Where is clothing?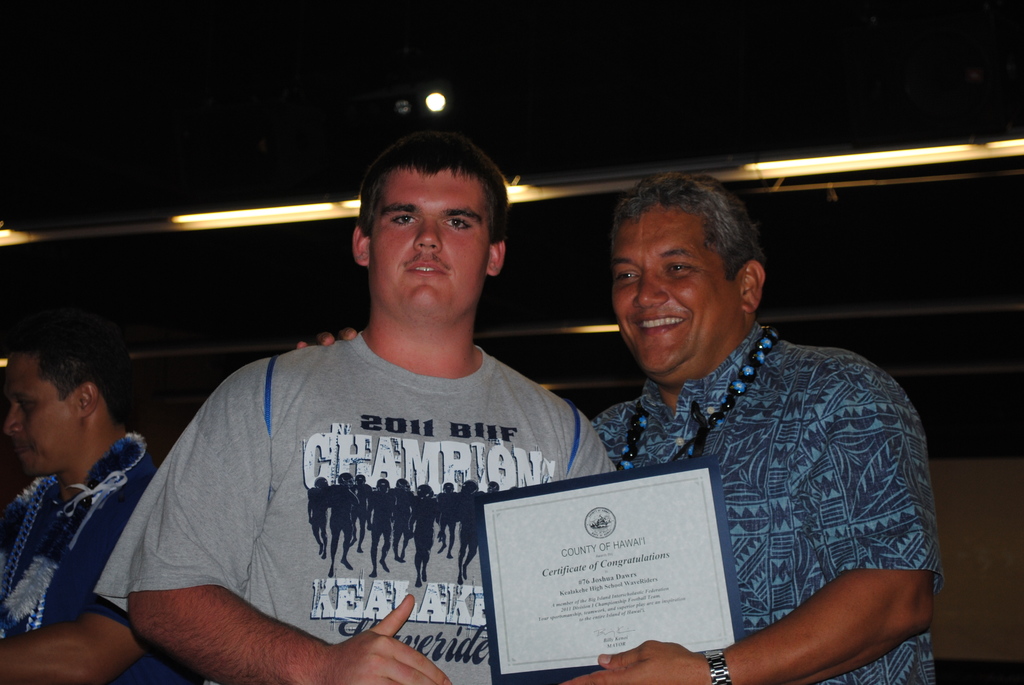
crop(0, 438, 161, 684).
